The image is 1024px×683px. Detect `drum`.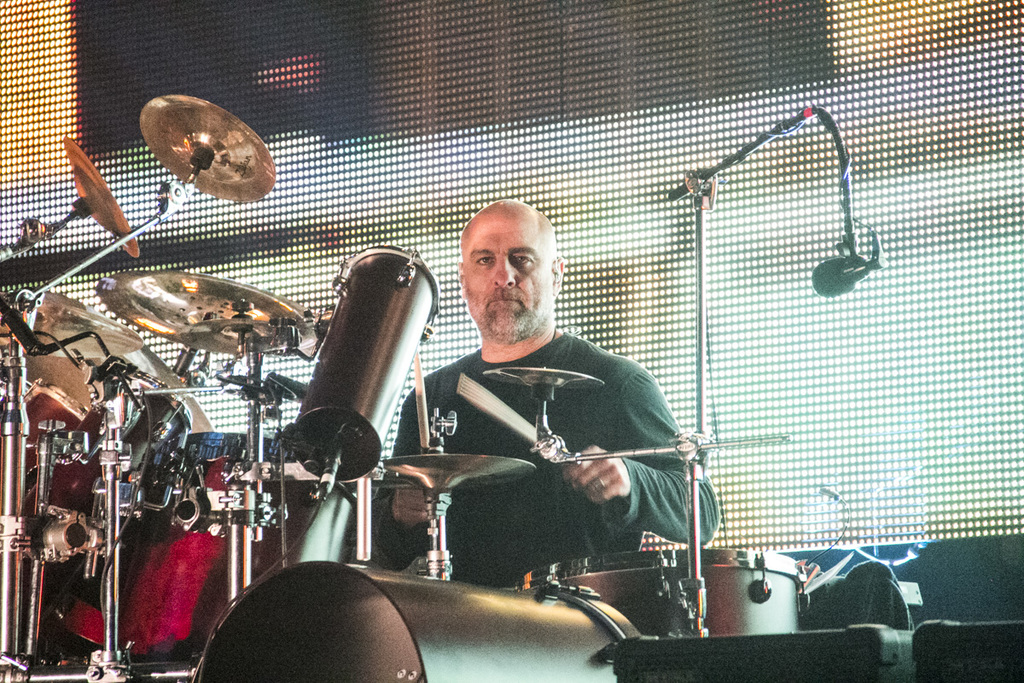
Detection: (295, 245, 440, 482).
